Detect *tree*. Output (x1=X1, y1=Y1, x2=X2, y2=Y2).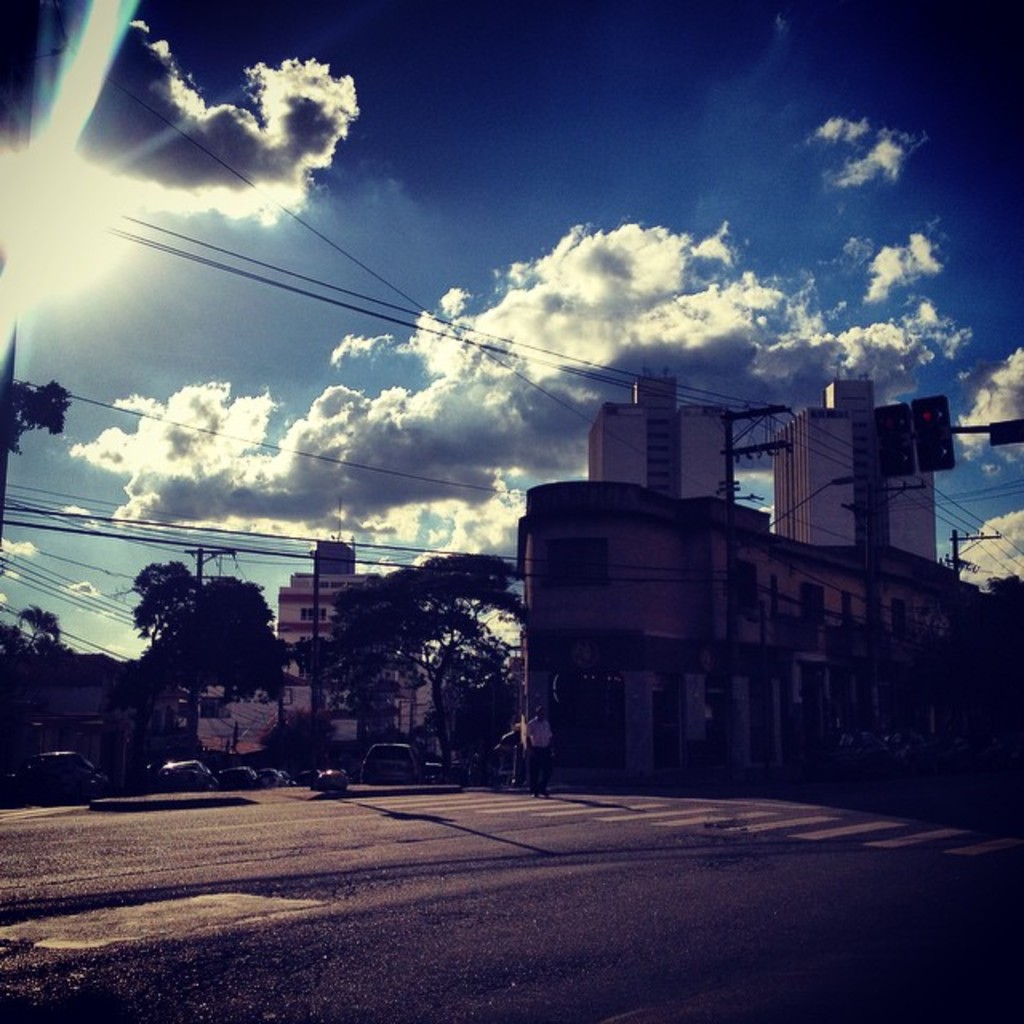
(x1=0, y1=606, x2=72, y2=670).
